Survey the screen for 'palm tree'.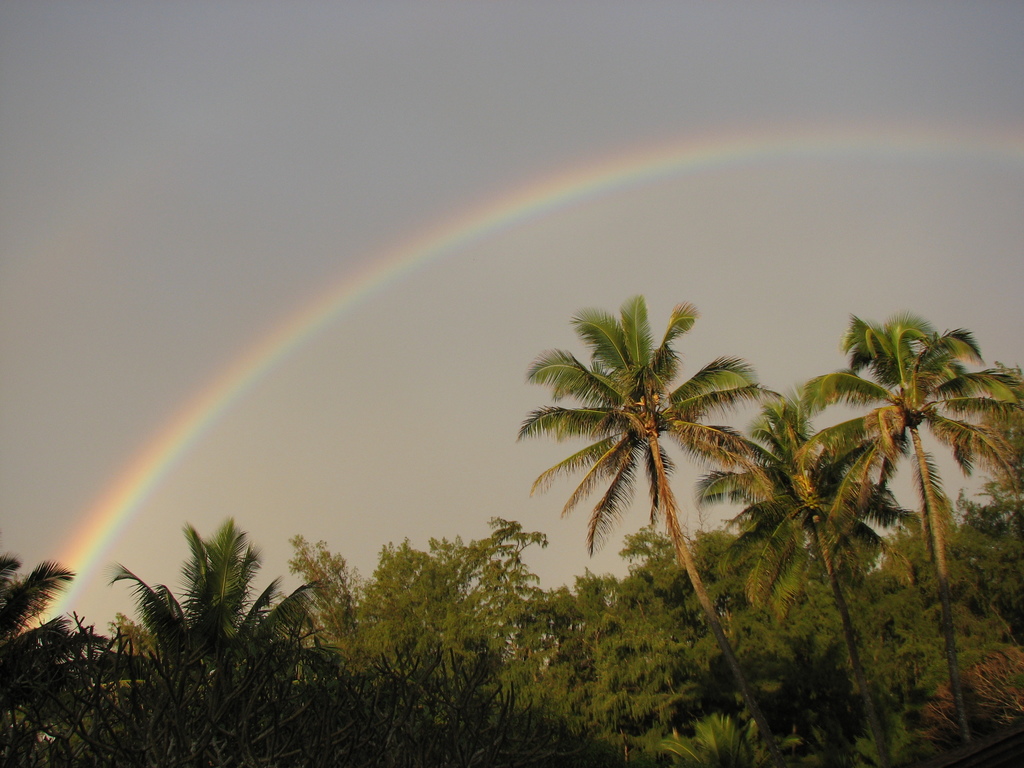
Survey found: x1=560, y1=588, x2=652, y2=740.
